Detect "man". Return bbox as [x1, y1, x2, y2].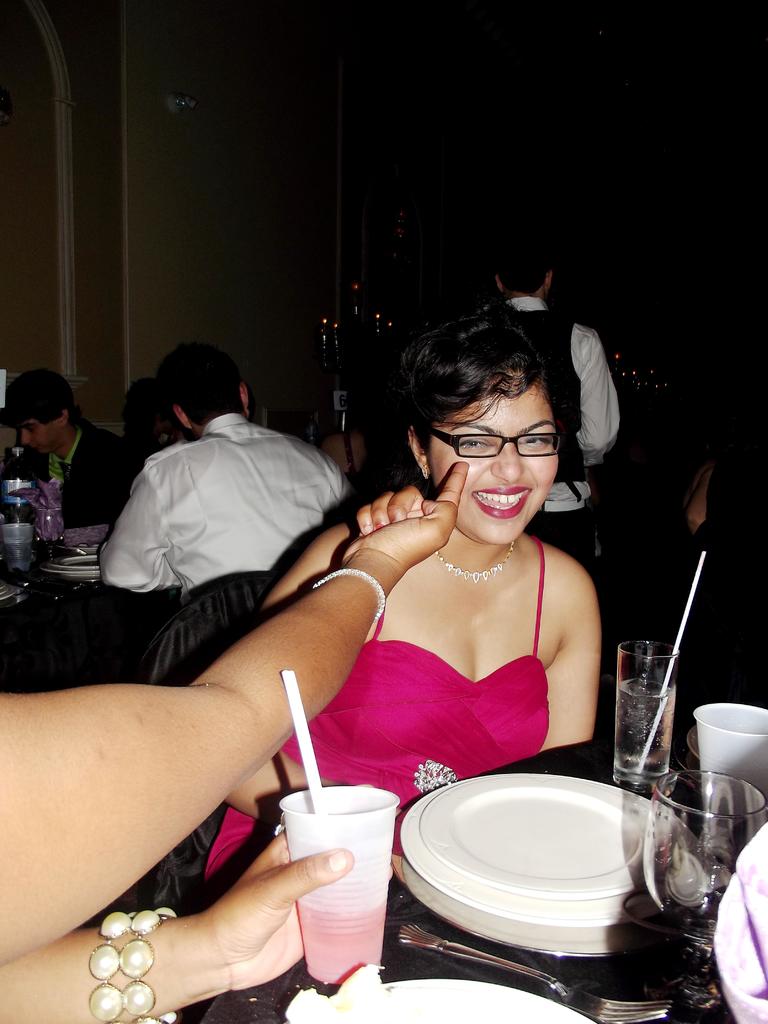
[88, 332, 364, 683].
